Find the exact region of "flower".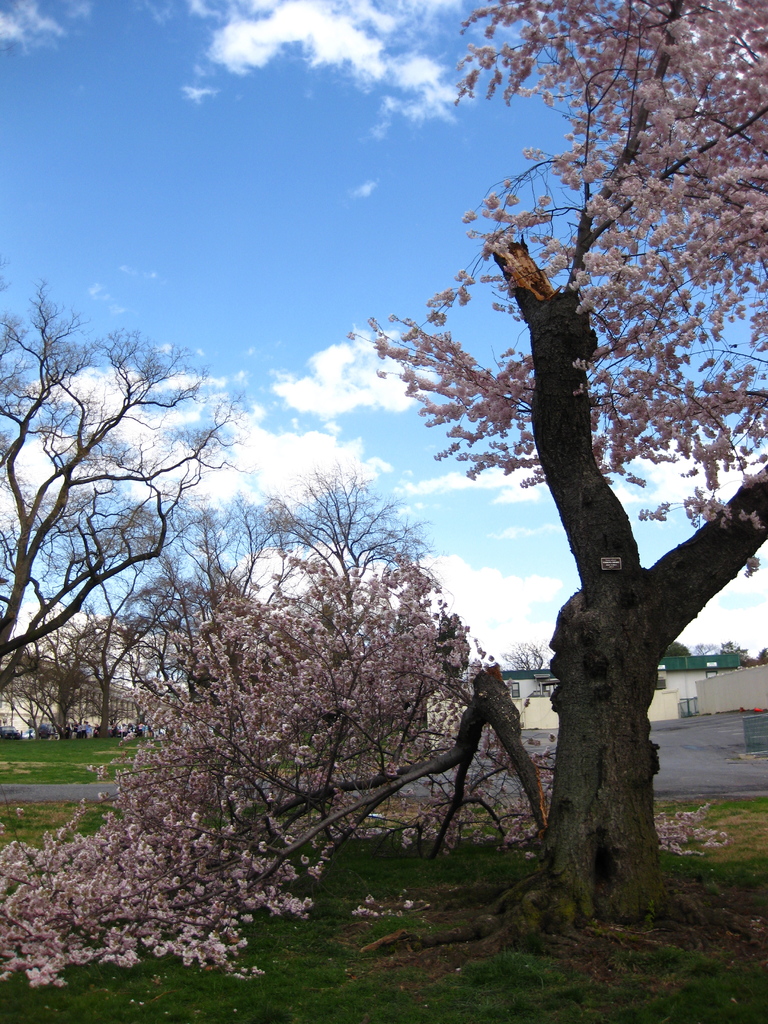
Exact region: 153/945/167/960.
